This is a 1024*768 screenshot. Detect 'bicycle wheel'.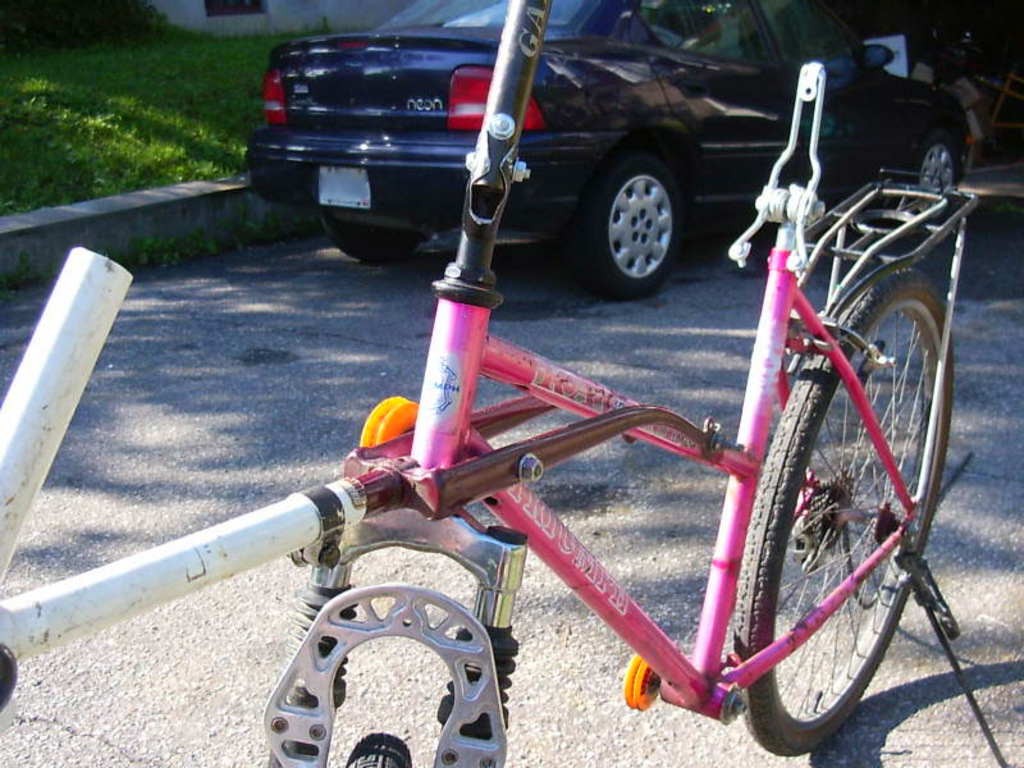
735, 214, 961, 767.
